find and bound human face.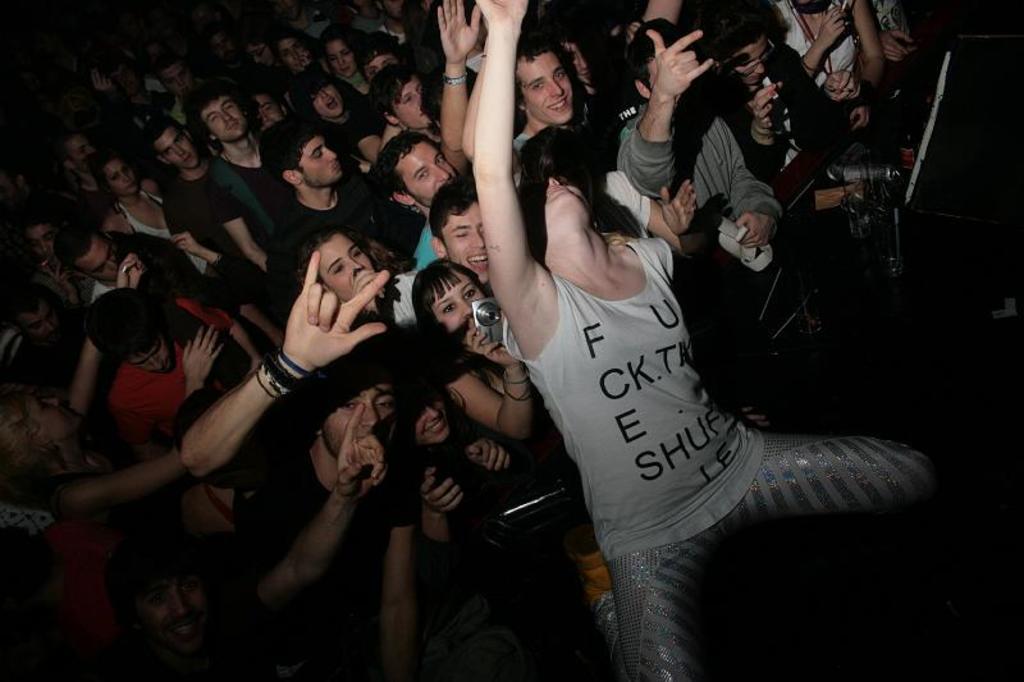
Bound: crop(413, 393, 448, 444).
